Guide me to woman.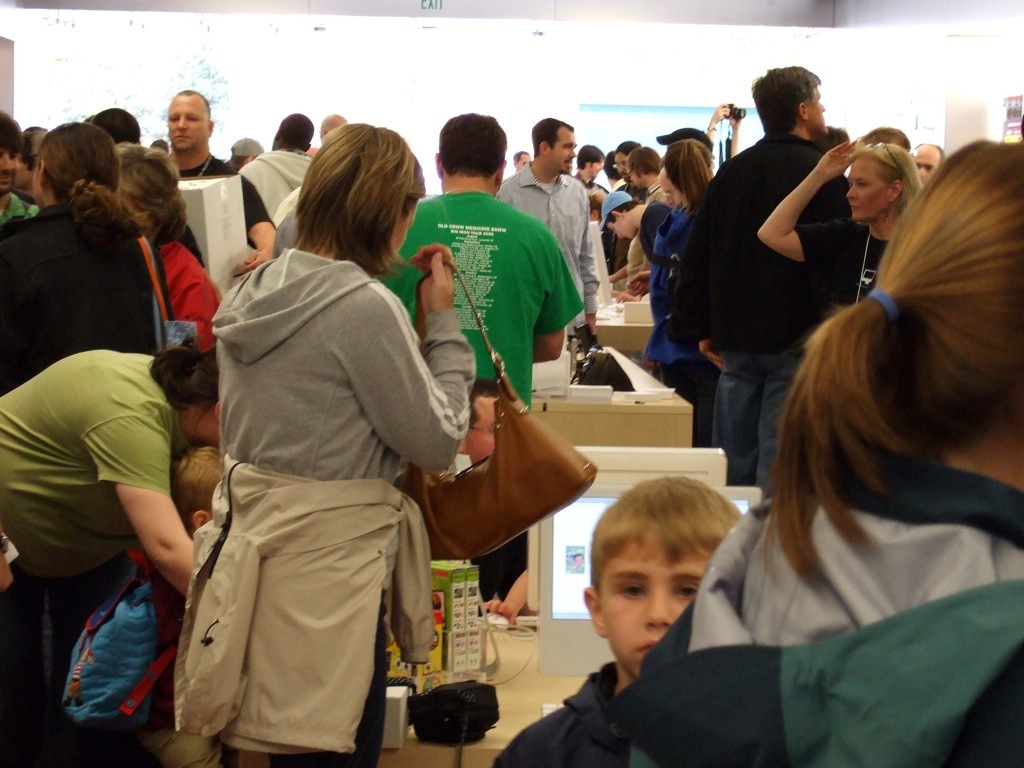
Guidance: pyautogui.locateOnScreen(603, 136, 1023, 767).
